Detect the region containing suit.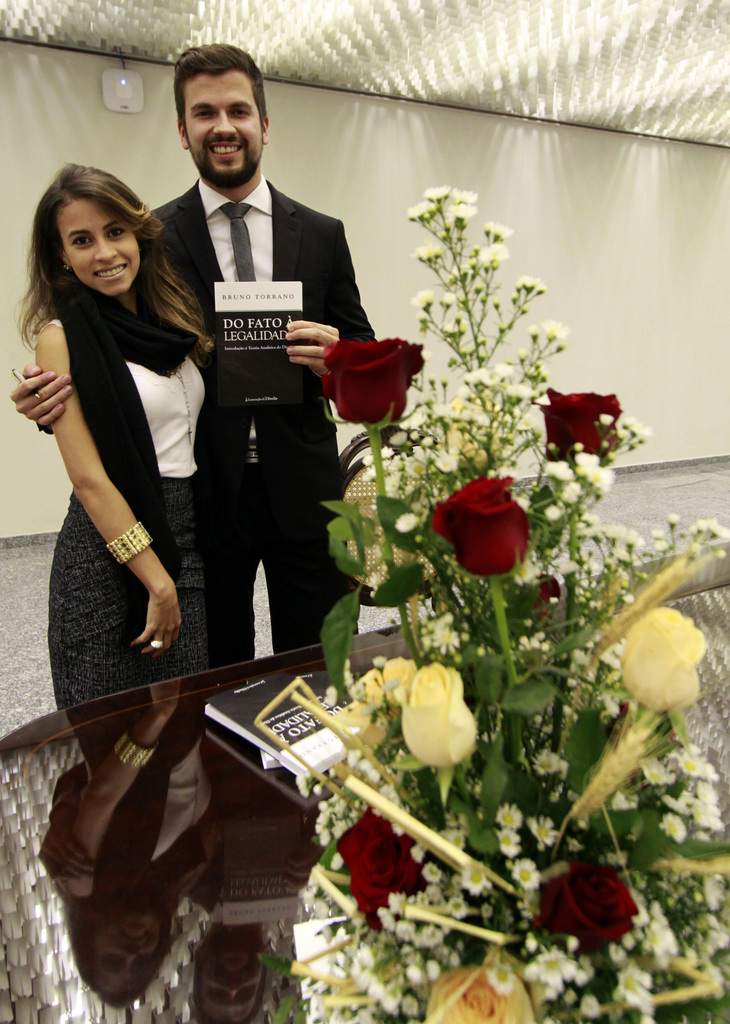
152,110,363,659.
